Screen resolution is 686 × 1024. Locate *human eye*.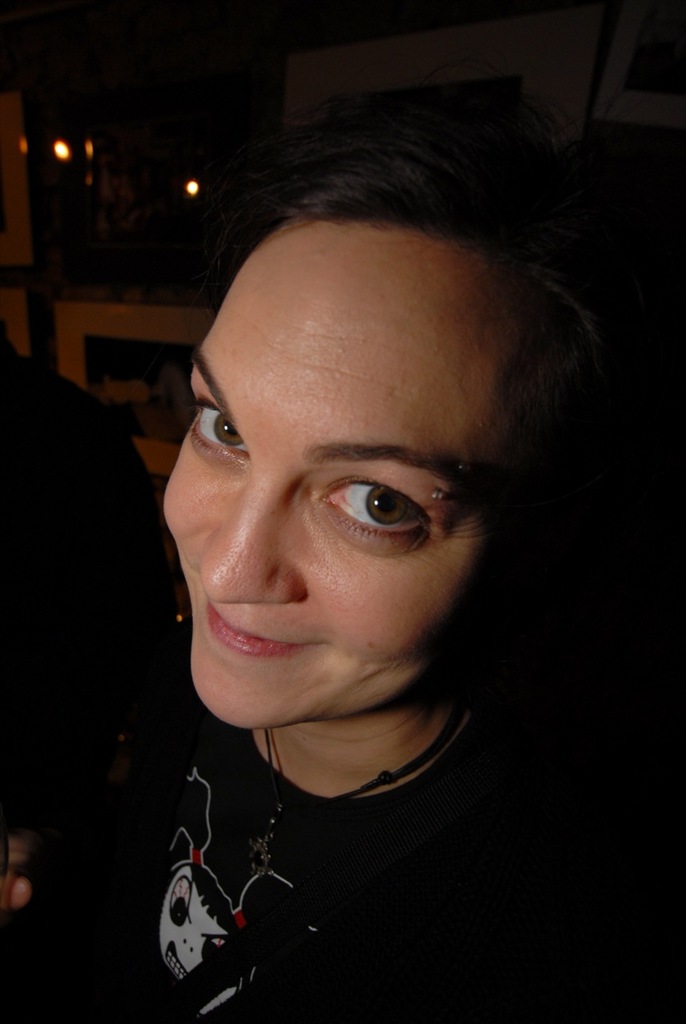
(311, 471, 434, 557).
